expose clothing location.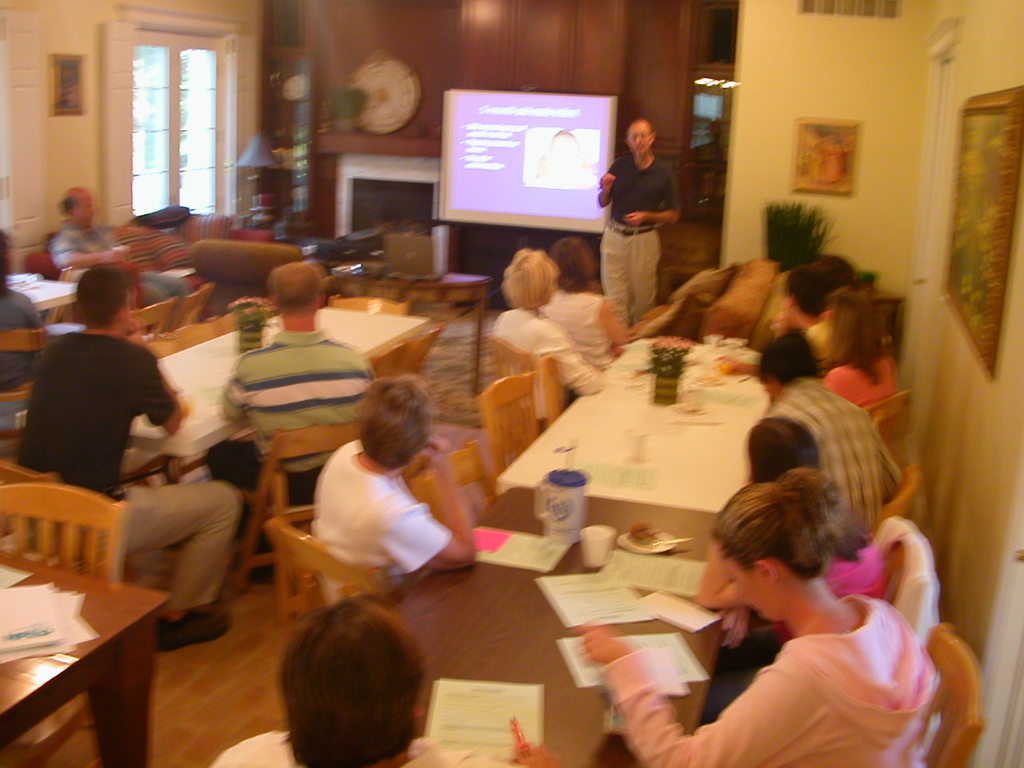
Exposed at 313/439/450/598.
